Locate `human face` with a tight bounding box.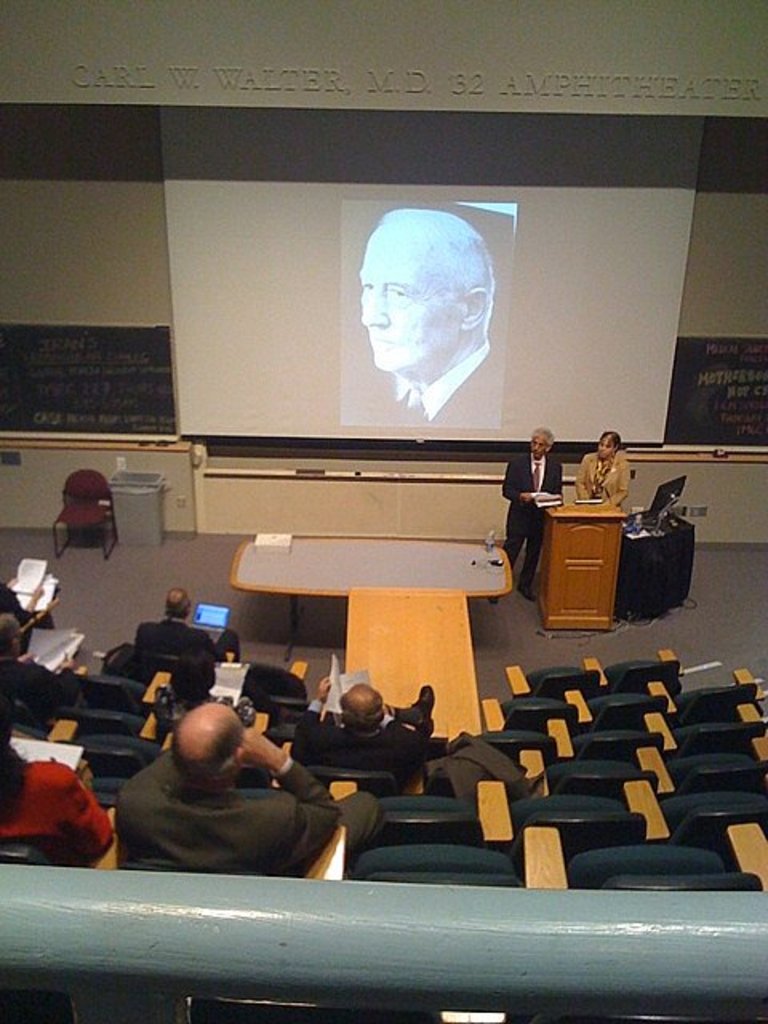
left=528, top=434, right=549, bottom=454.
